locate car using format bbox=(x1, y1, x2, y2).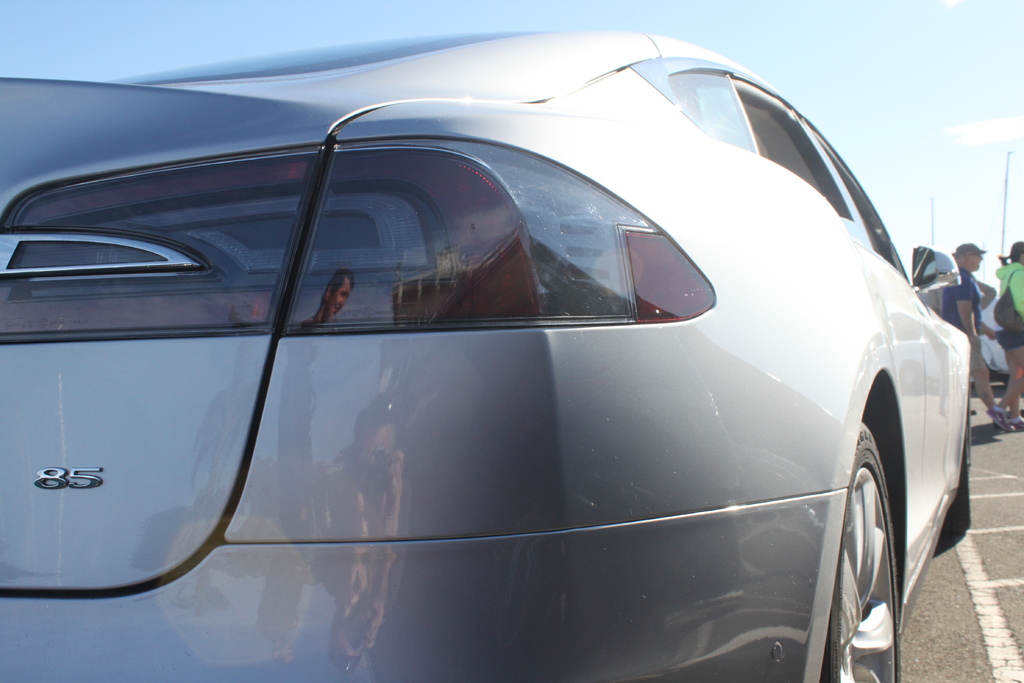
bbox=(0, 26, 977, 682).
